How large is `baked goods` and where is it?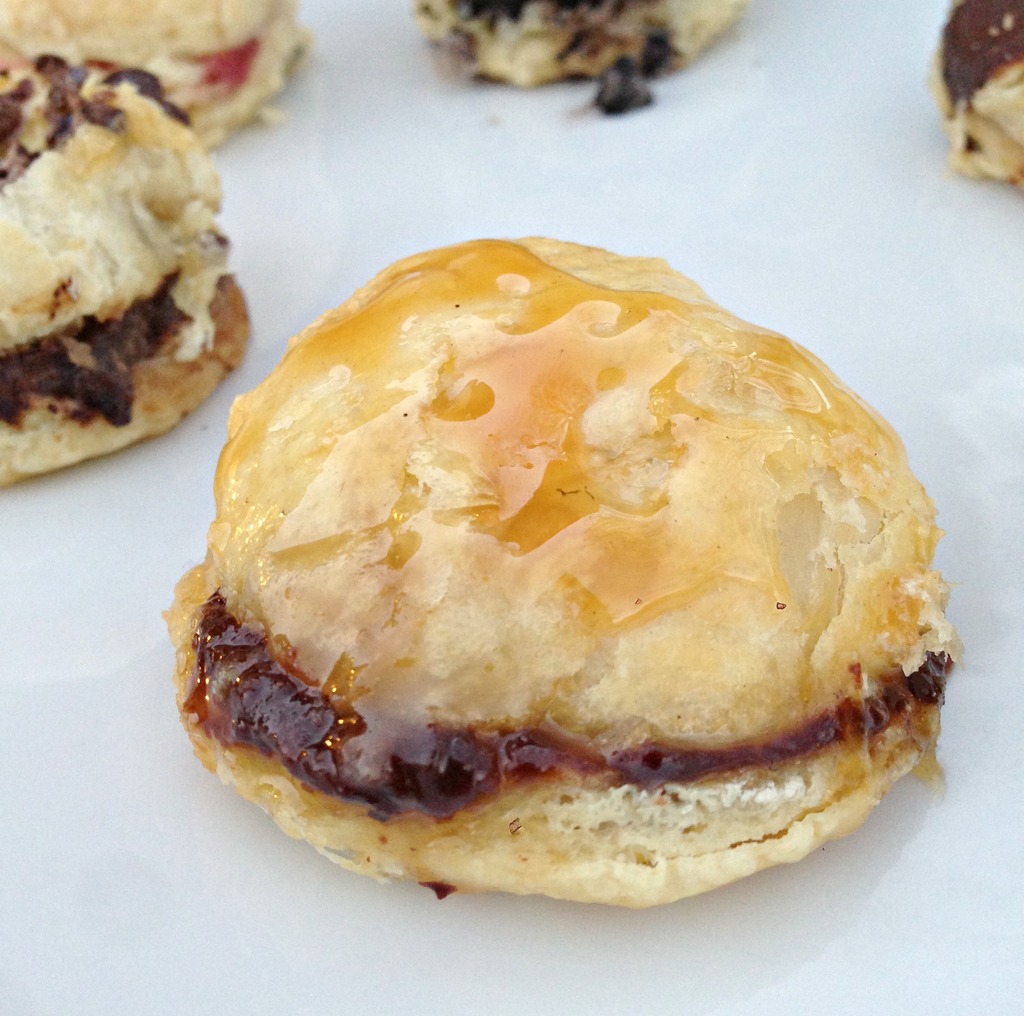
Bounding box: x1=167 y1=213 x2=951 y2=916.
